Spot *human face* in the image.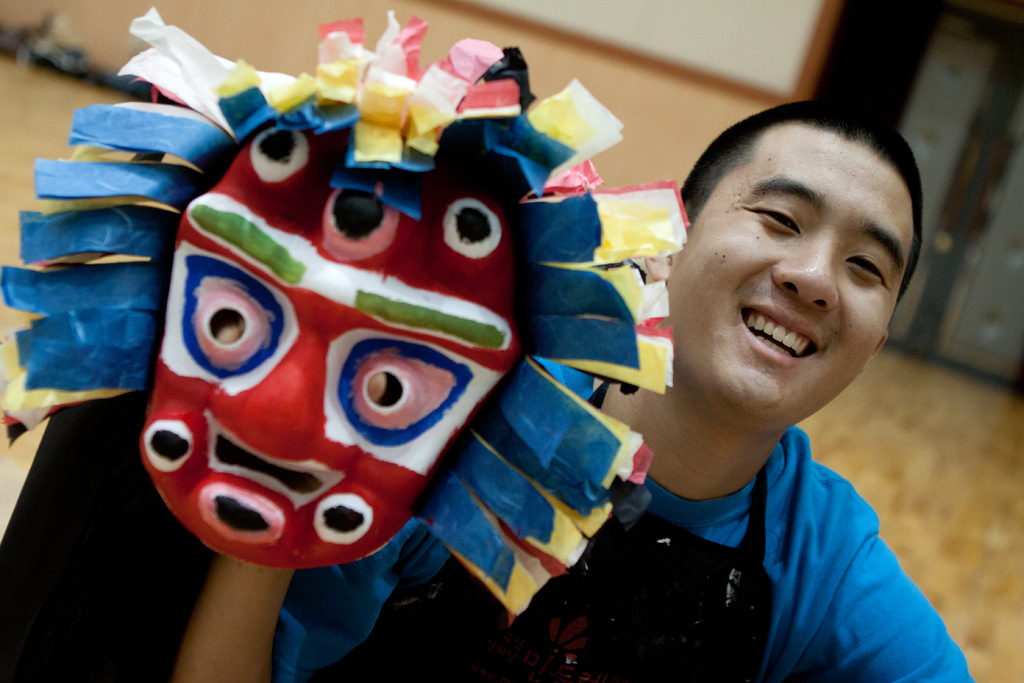
*human face* found at (653,147,900,413).
